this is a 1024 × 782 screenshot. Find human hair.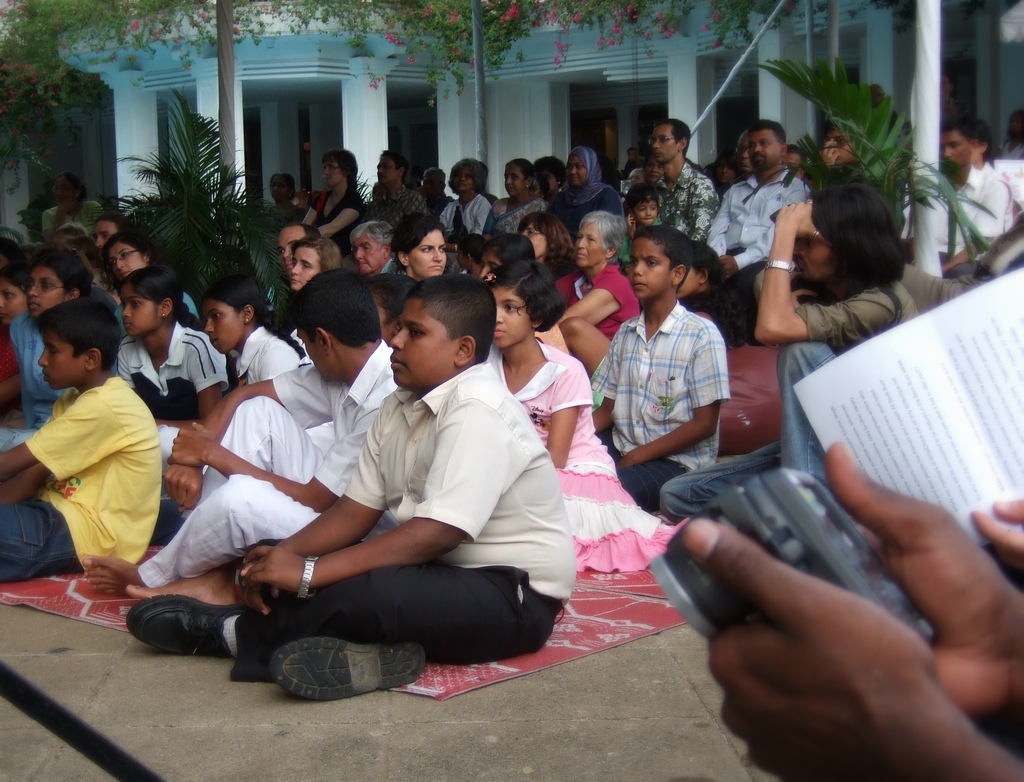
Bounding box: {"x1": 297, "y1": 231, "x2": 344, "y2": 268}.
